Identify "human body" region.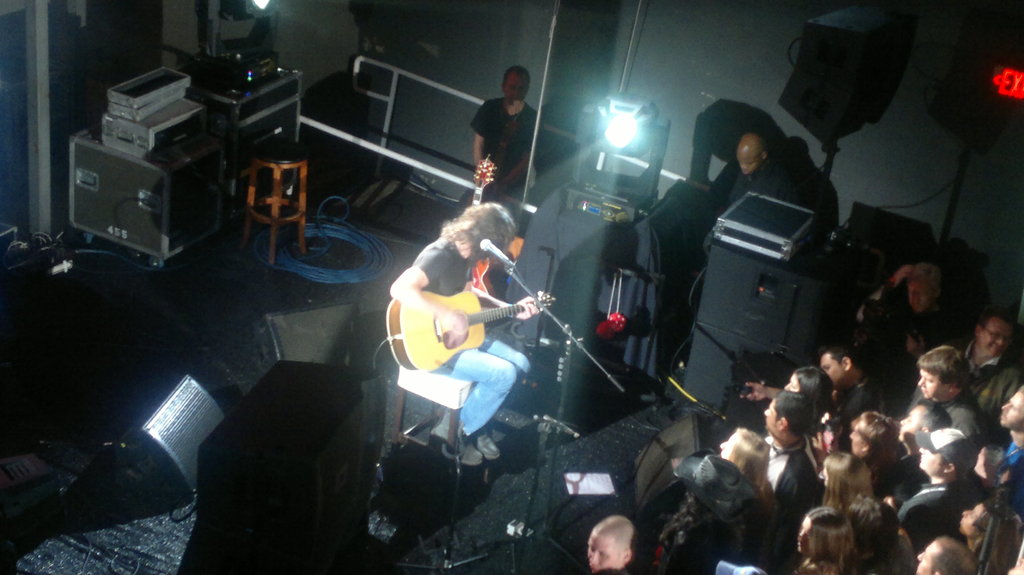
Region: bbox(961, 314, 1020, 427).
